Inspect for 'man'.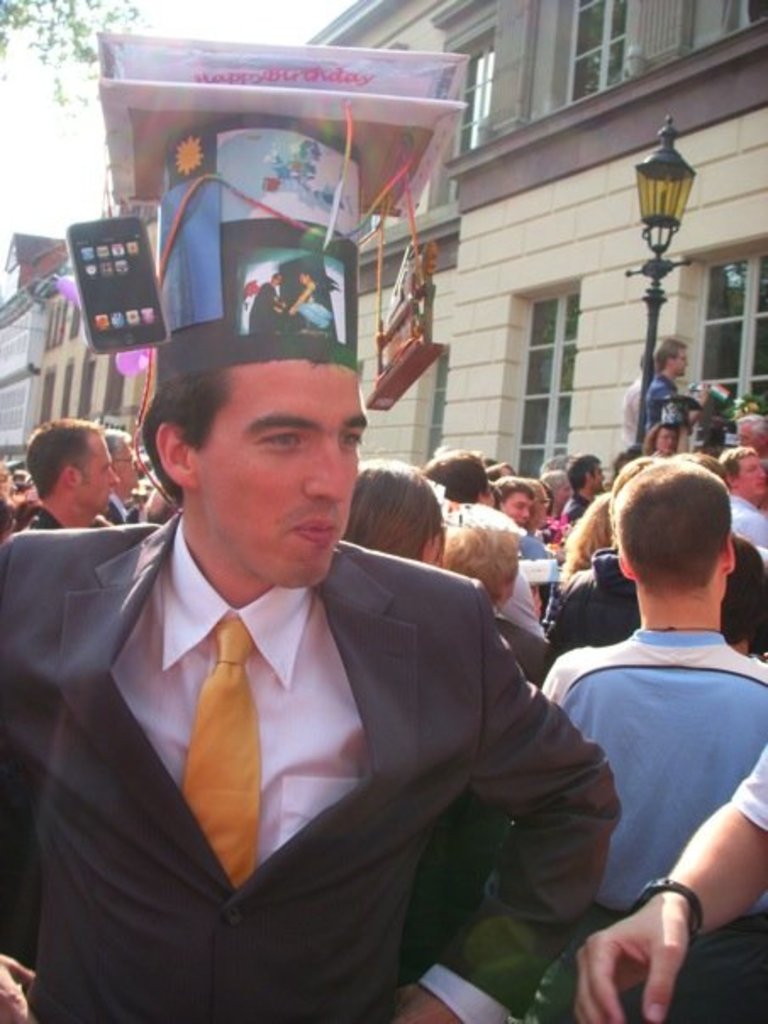
Inspection: [left=646, top=334, right=693, bottom=432].
